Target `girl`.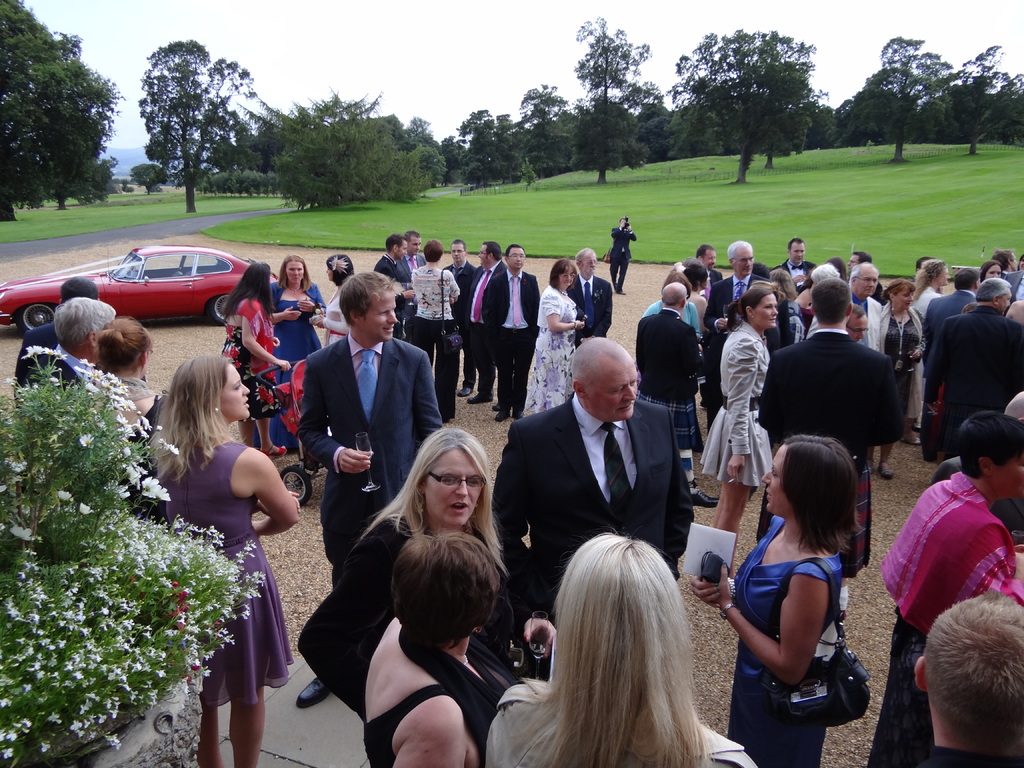
Target region: [682,433,864,767].
